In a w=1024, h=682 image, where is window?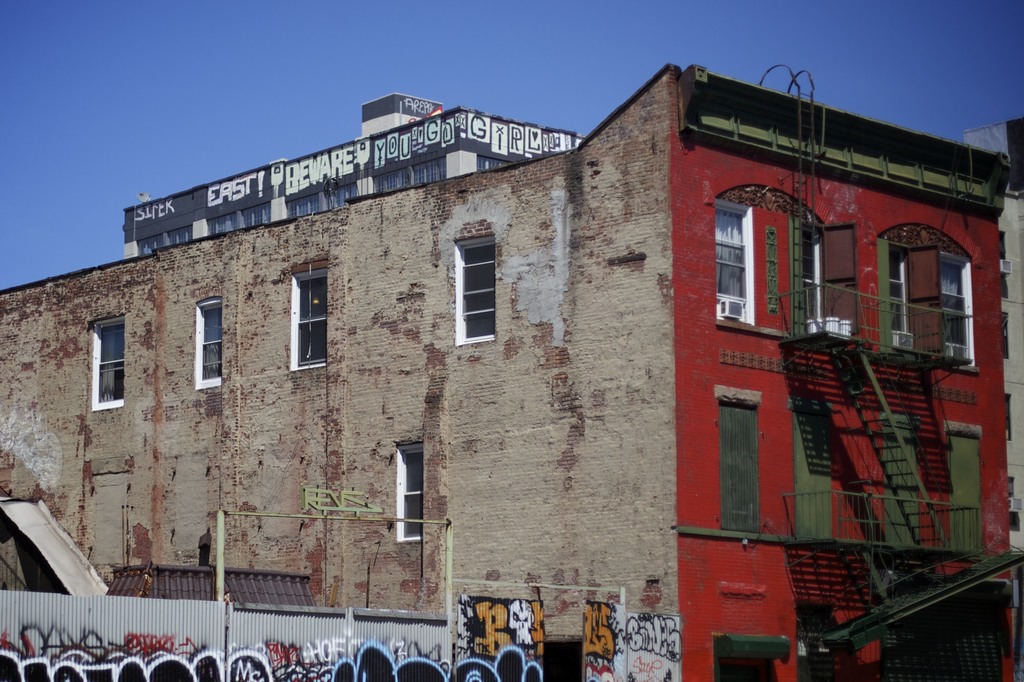
rect(78, 321, 125, 415).
